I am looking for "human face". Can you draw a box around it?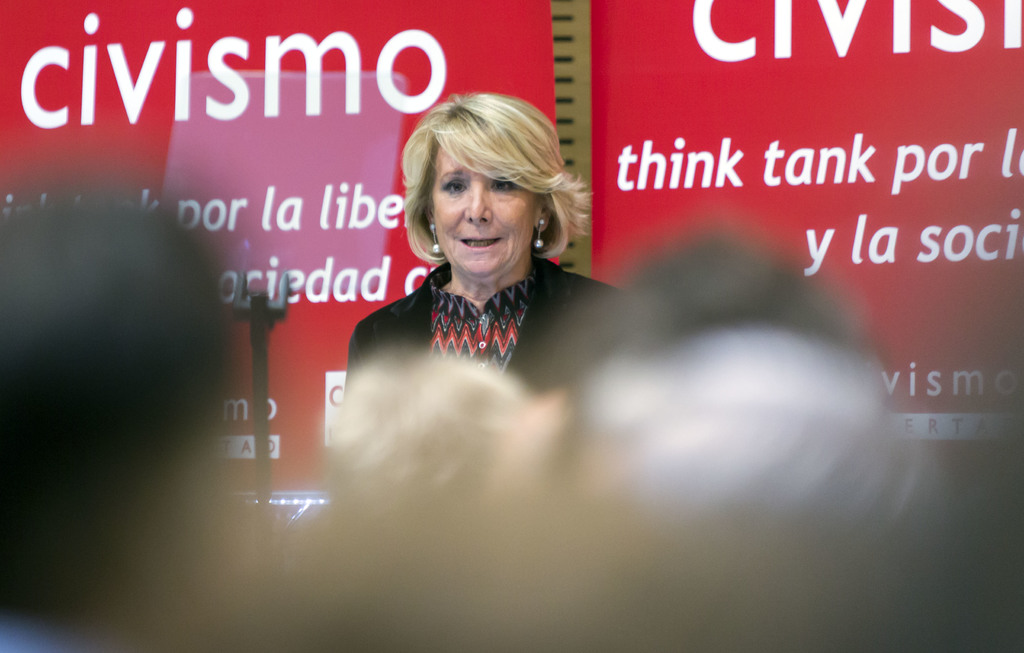
Sure, the bounding box is left=430, top=149, right=535, bottom=274.
